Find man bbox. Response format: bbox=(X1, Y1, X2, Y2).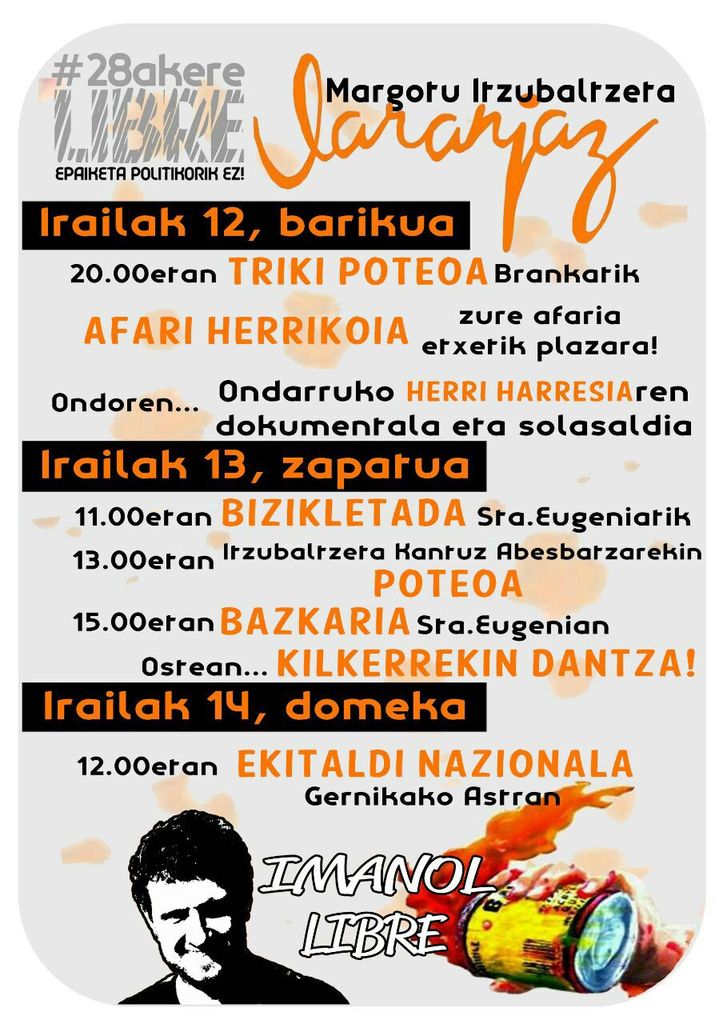
bbox=(94, 812, 310, 1022).
